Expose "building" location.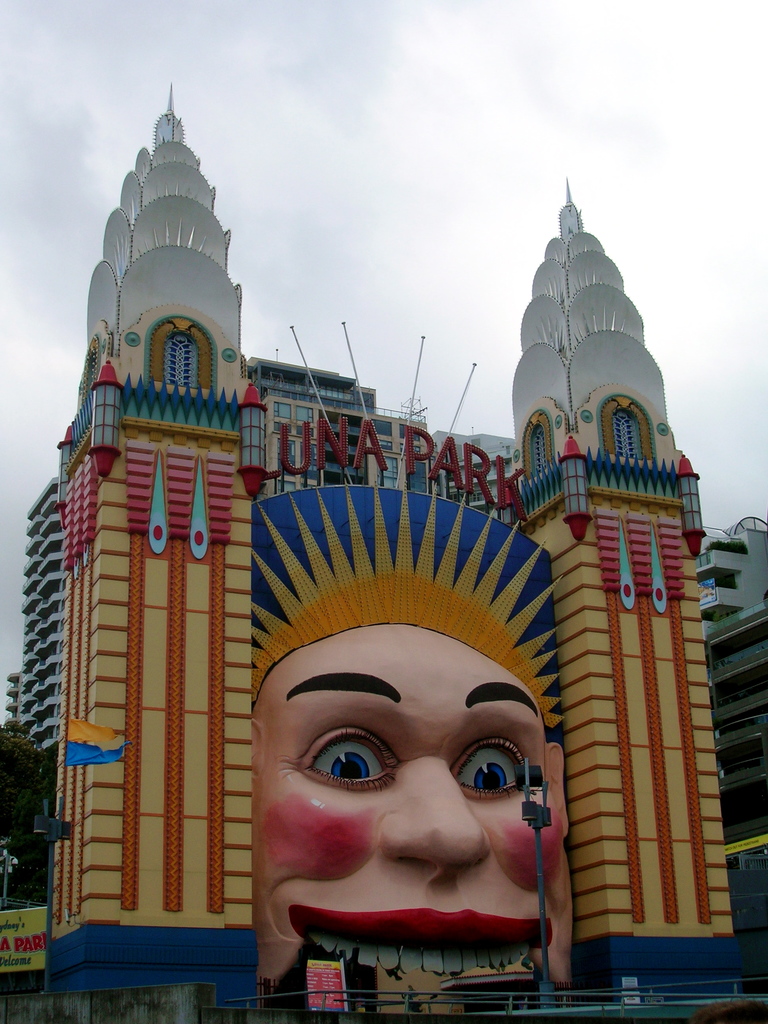
Exposed at detection(53, 81, 258, 1008).
